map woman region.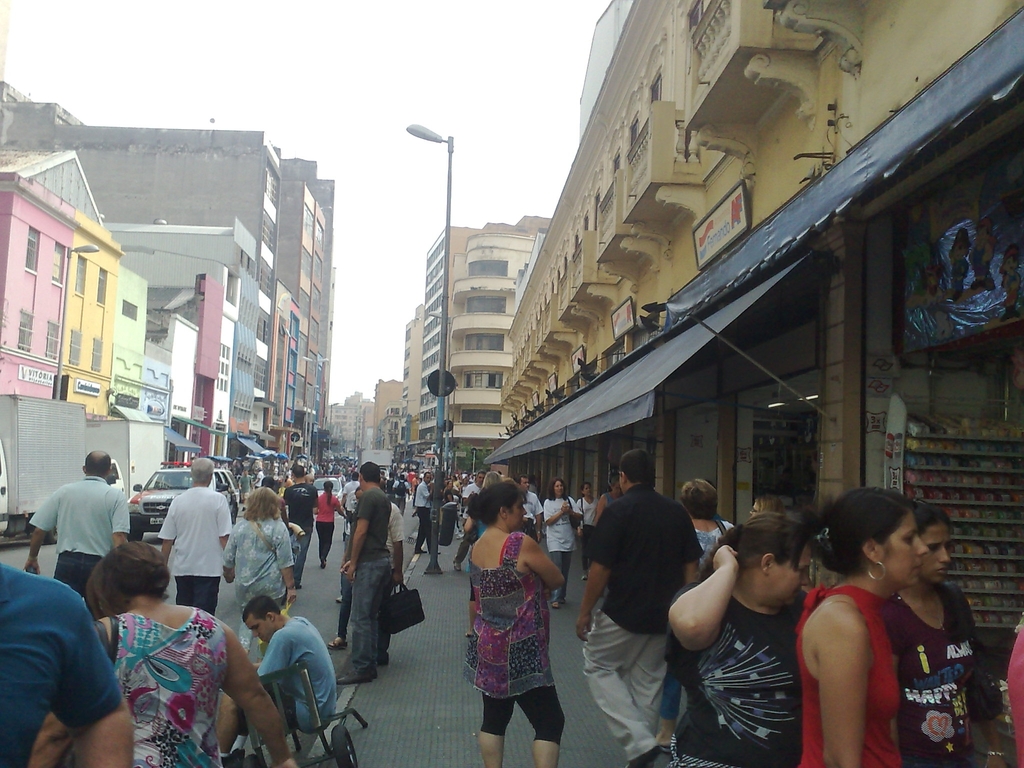
Mapped to crop(465, 484, 566, 767).
